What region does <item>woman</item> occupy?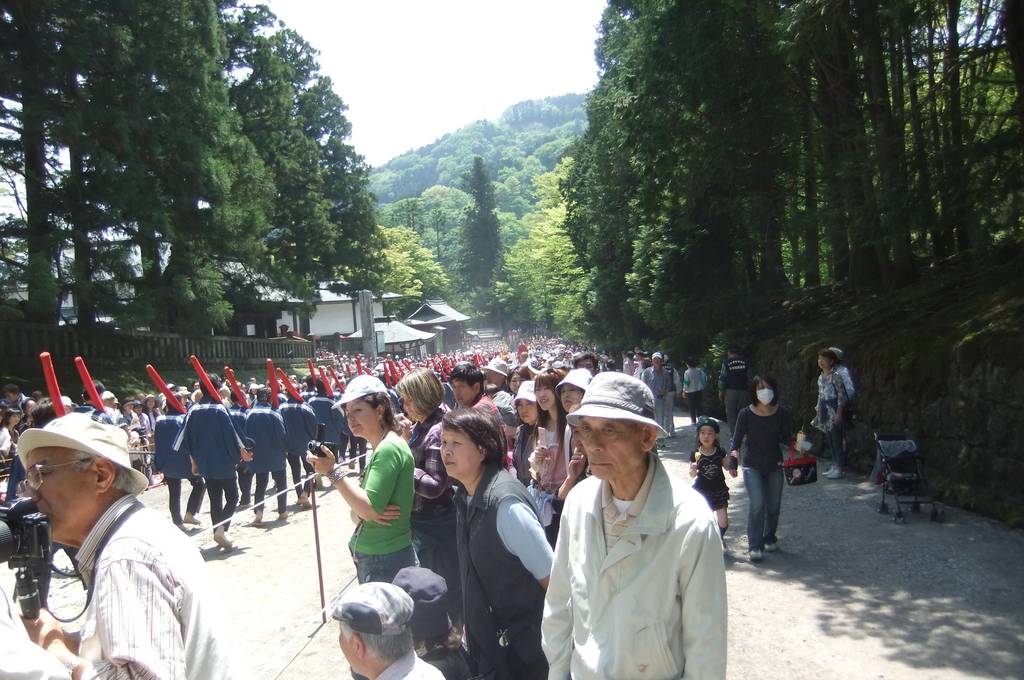
809,345,856,479.
